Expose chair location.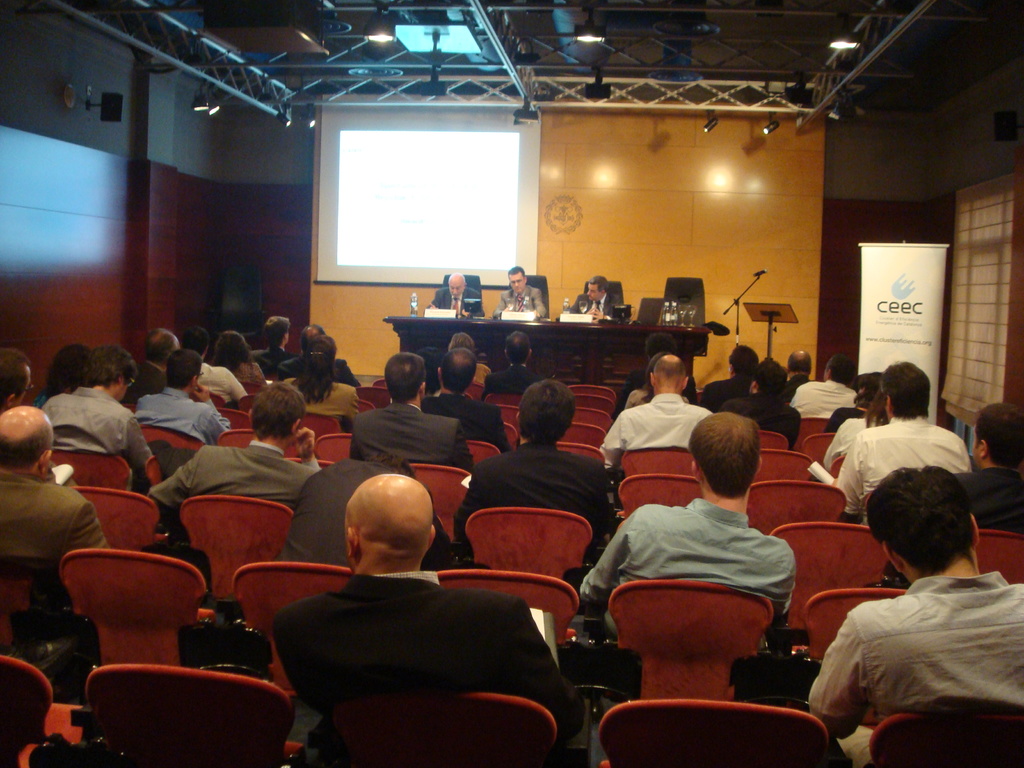
Exposed at detection(826, 454, 844, 483).
